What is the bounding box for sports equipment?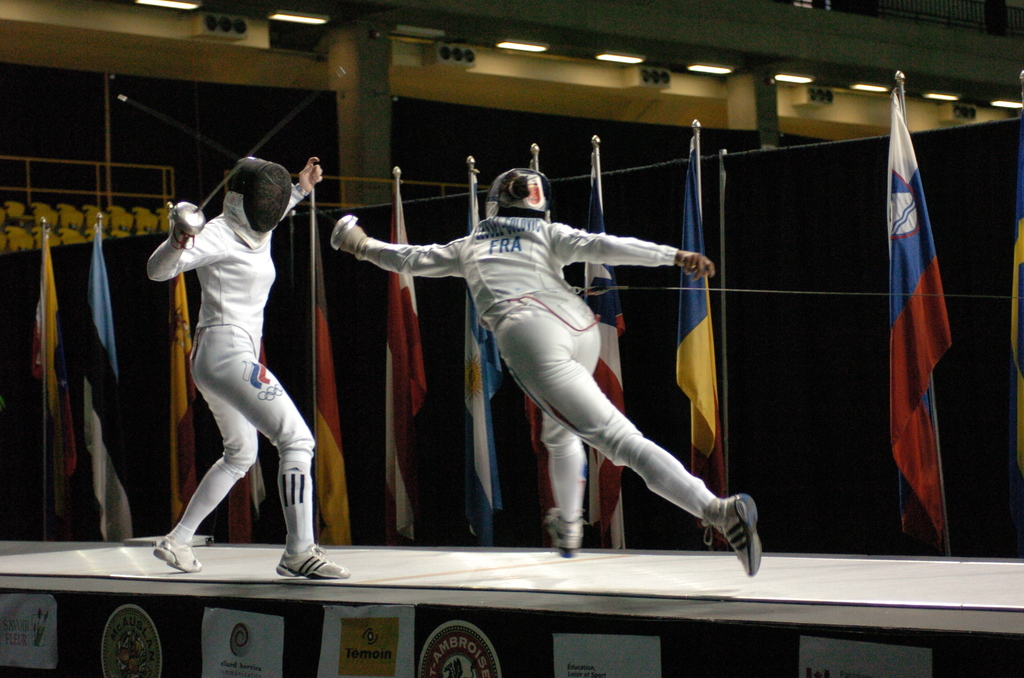
175, 80, 329, 236.
